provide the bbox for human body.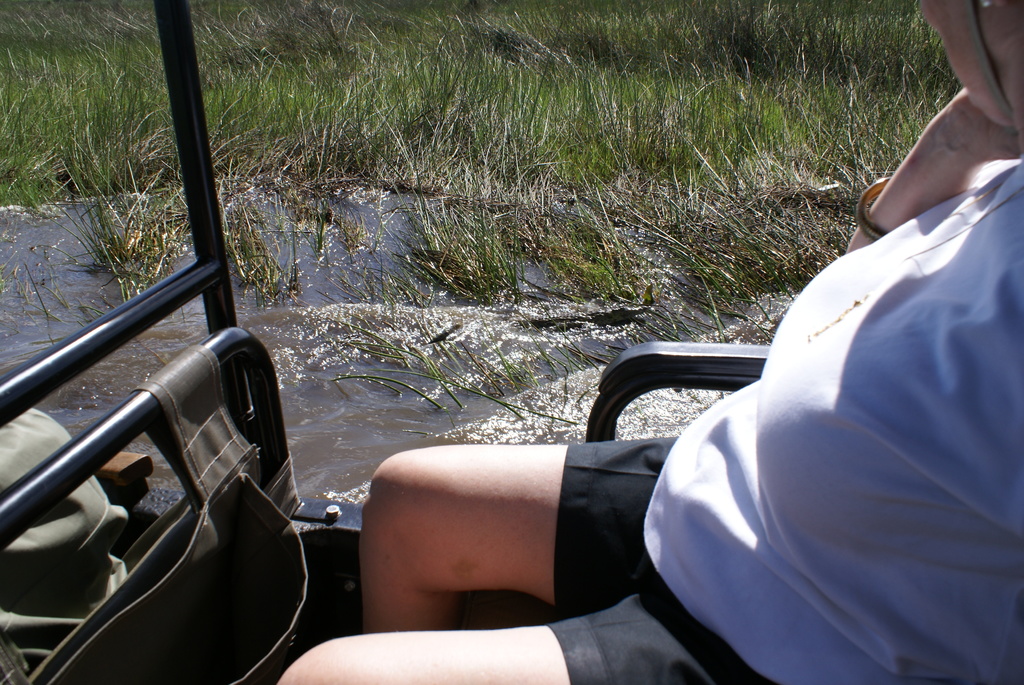
[x1=281, y1=0, x2=1023, y2=684].
